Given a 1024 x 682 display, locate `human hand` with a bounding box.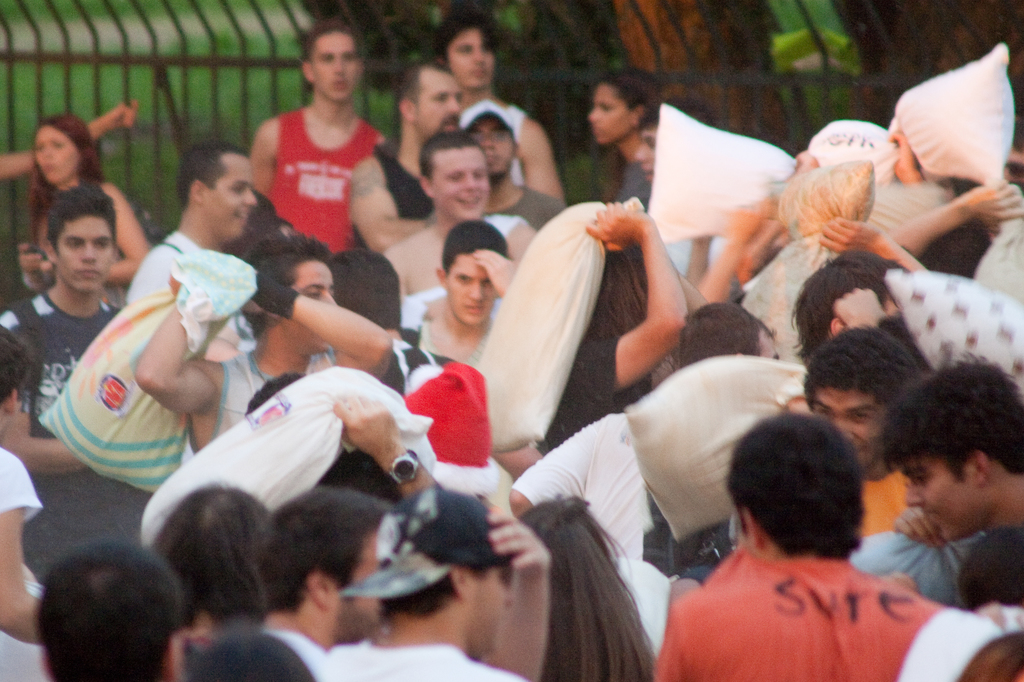
Located: (892, 504, 951, 551).
